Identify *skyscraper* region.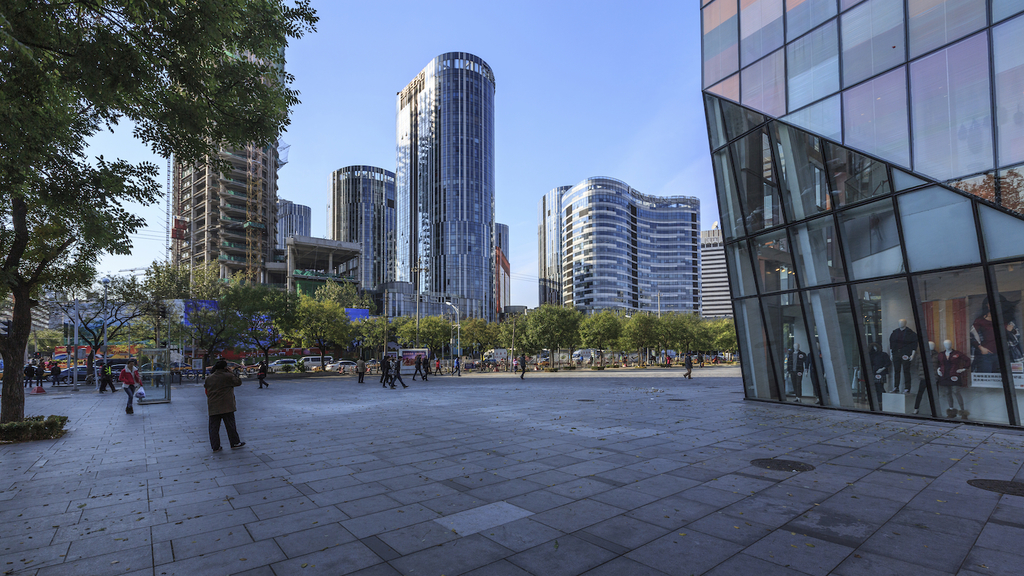
Region: [x1=164, y1=5, x2=284, y2=322].
